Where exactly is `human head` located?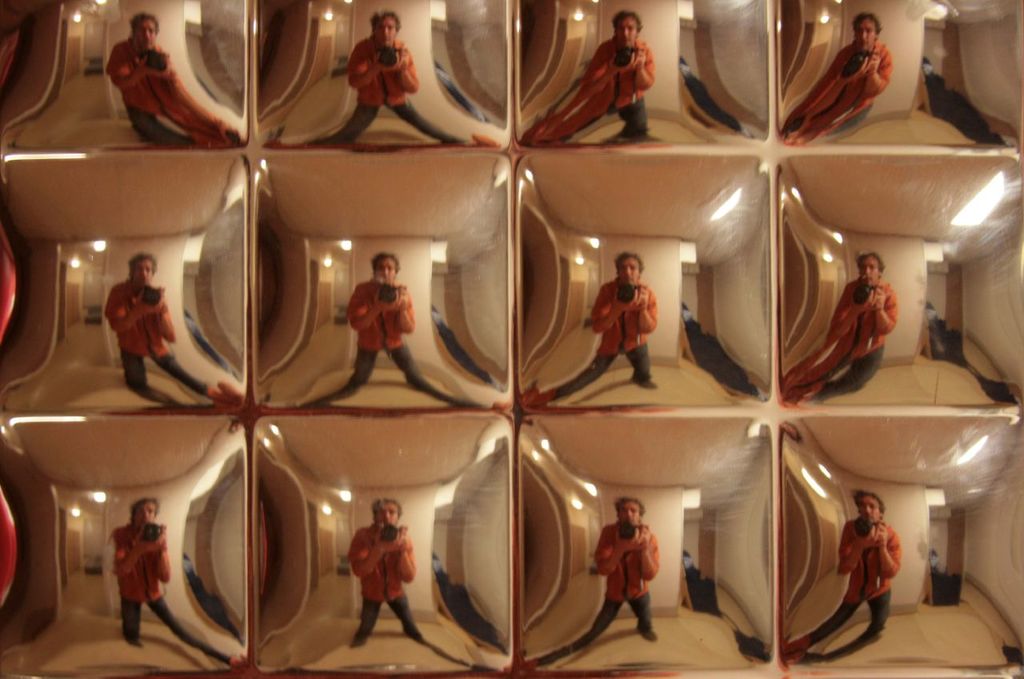
Its bounding box is (857, 245, 883, 278).
